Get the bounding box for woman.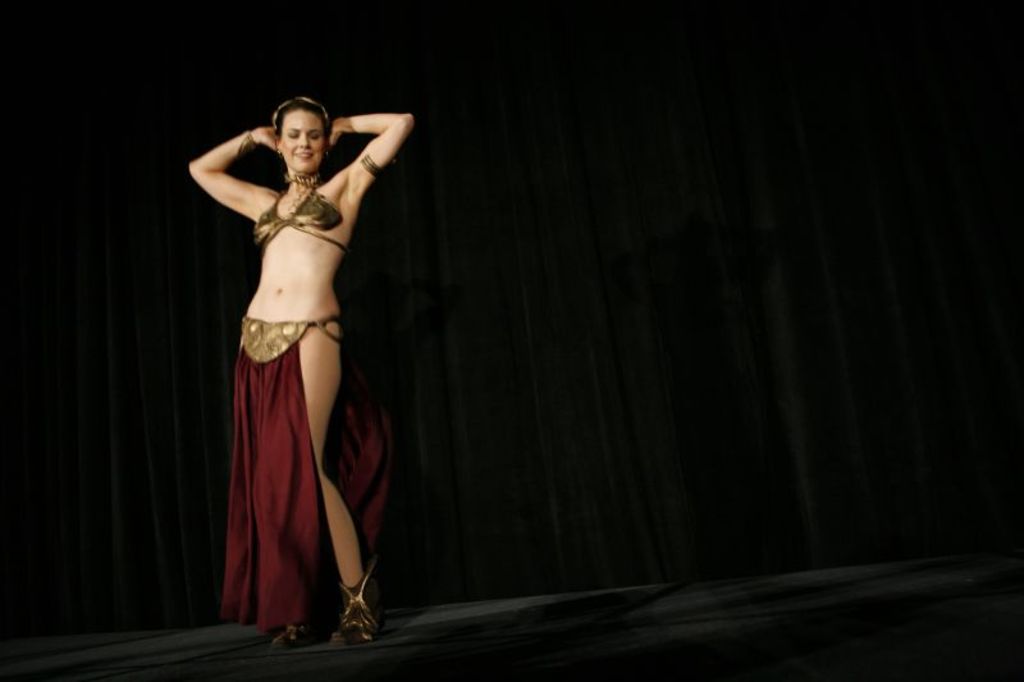
select_region(204, 44, 411, 655).
